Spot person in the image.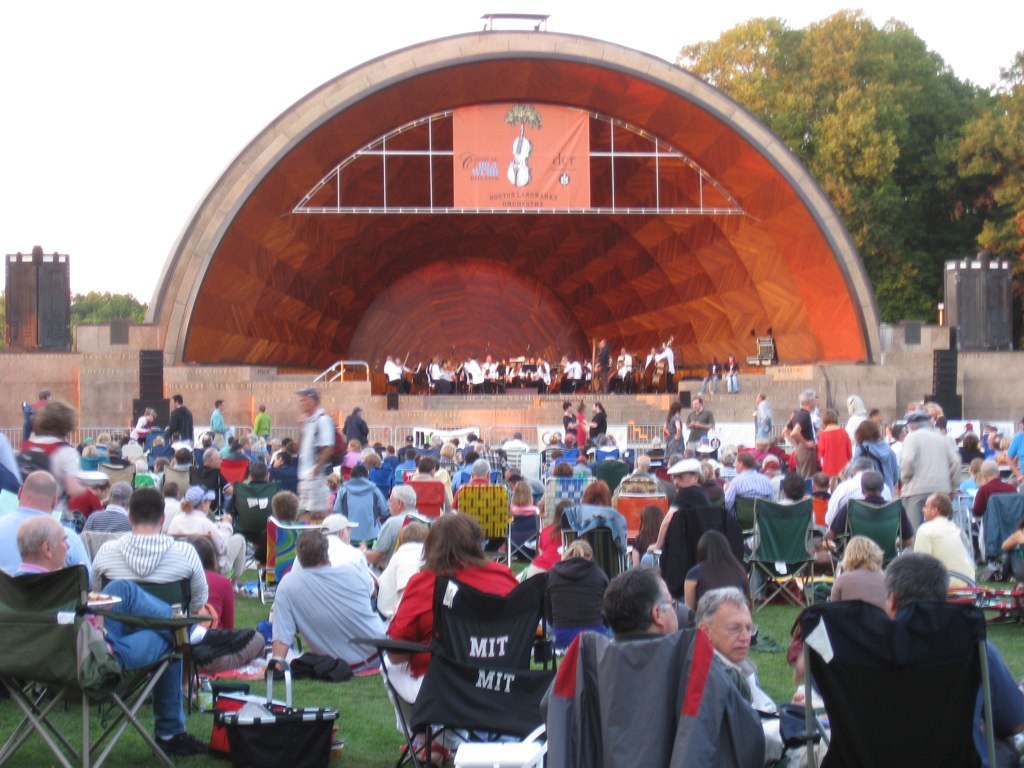
person found at locate(383, 508, 521, 740).
